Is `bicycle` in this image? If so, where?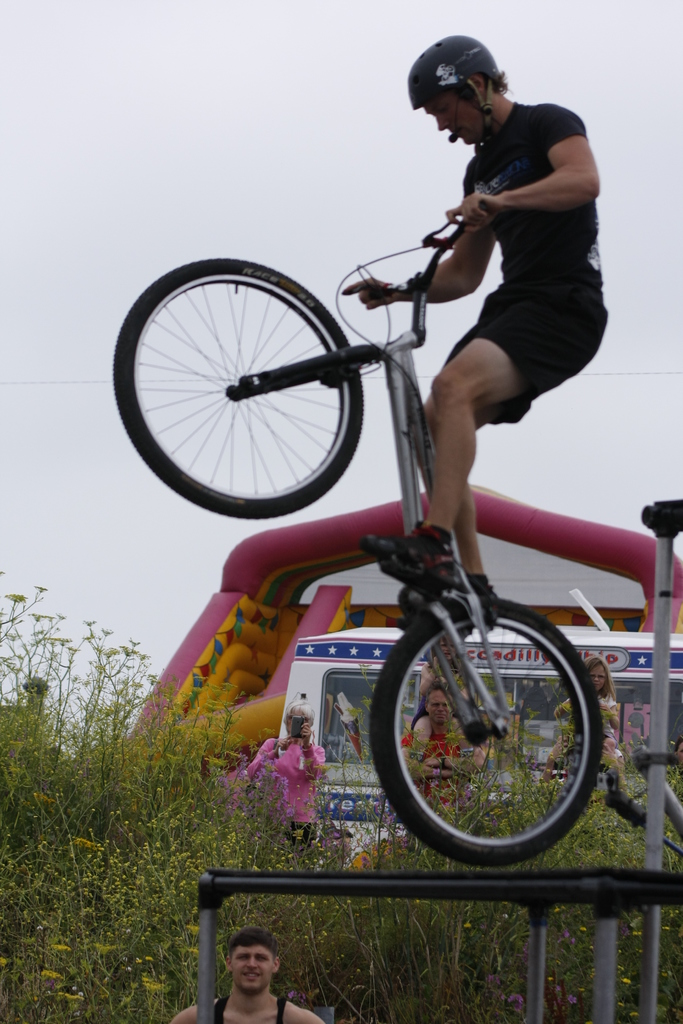
Yes, at <box>145,126,643,865</box>.
